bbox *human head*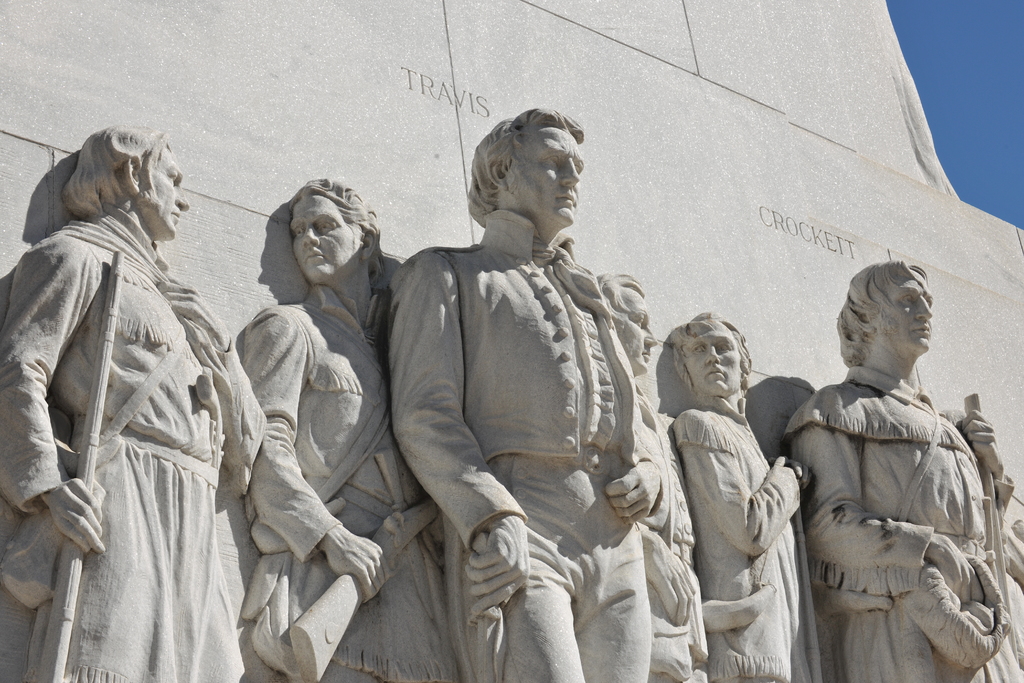
x1=666 y1=310 x2=755 y2=399
